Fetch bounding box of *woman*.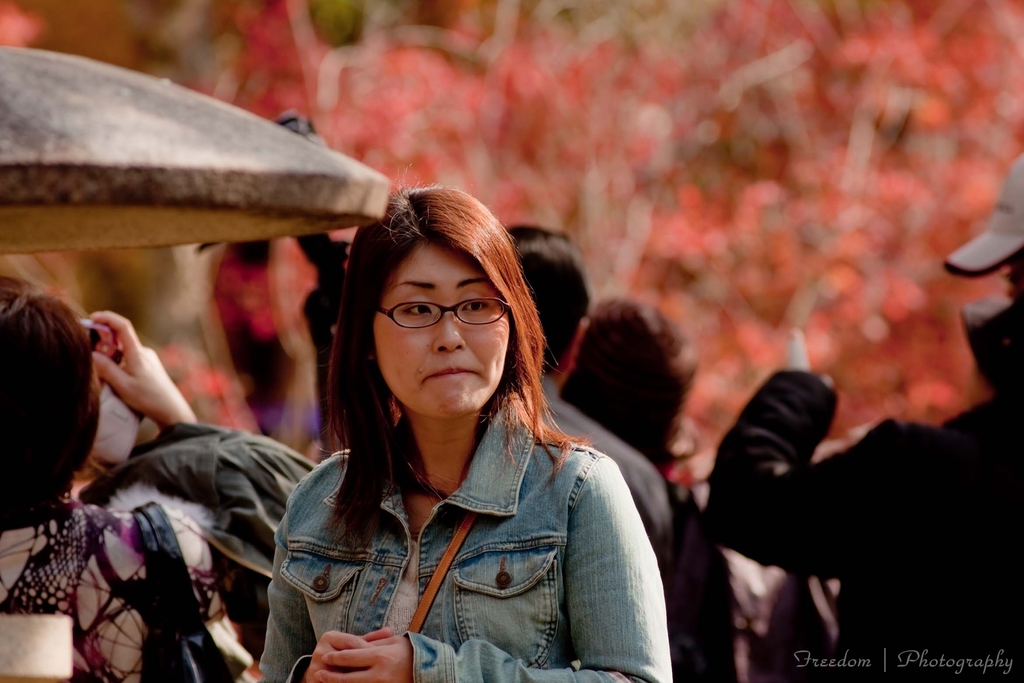
Bbox: detection(247, 181, 668, 677).
